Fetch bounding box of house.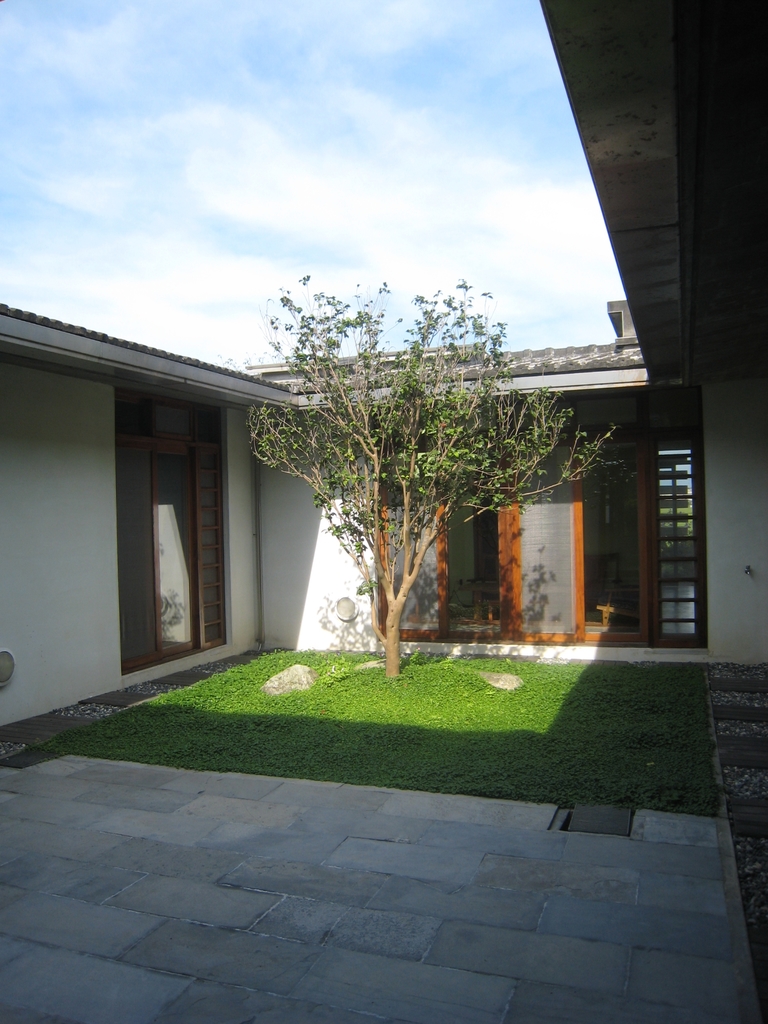
Bbox: detection(0, 0, 767, 1023).
